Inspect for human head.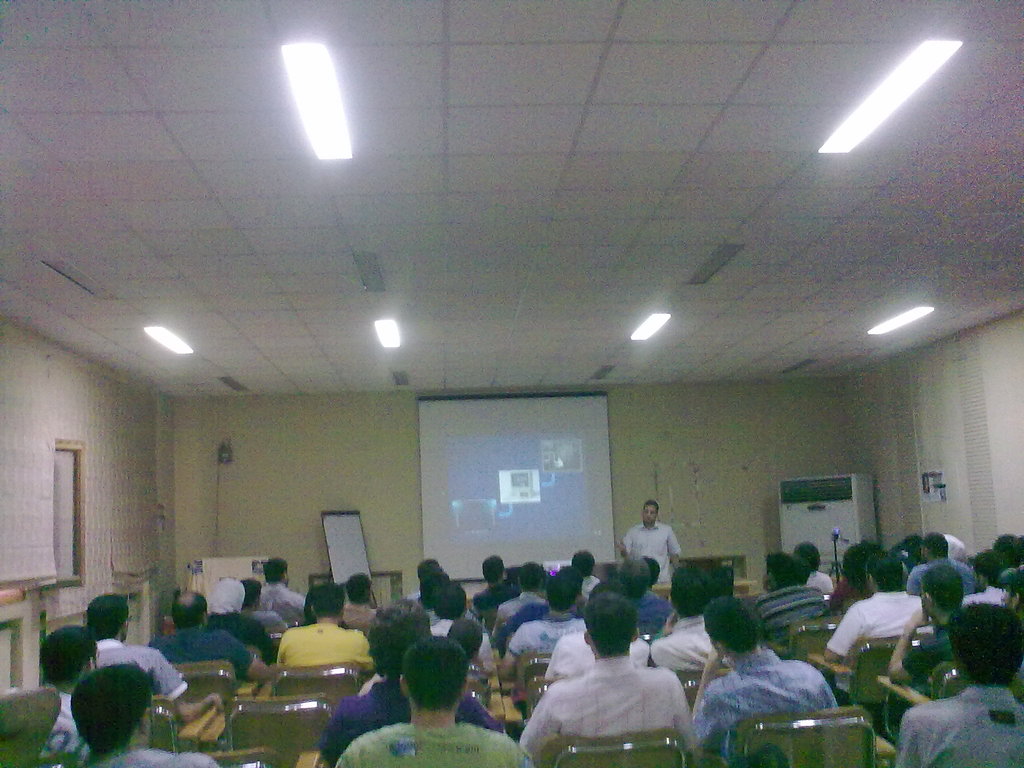
Inspection: {"left": 666, "top": 564, "right": 714, "bottom": 620}.
